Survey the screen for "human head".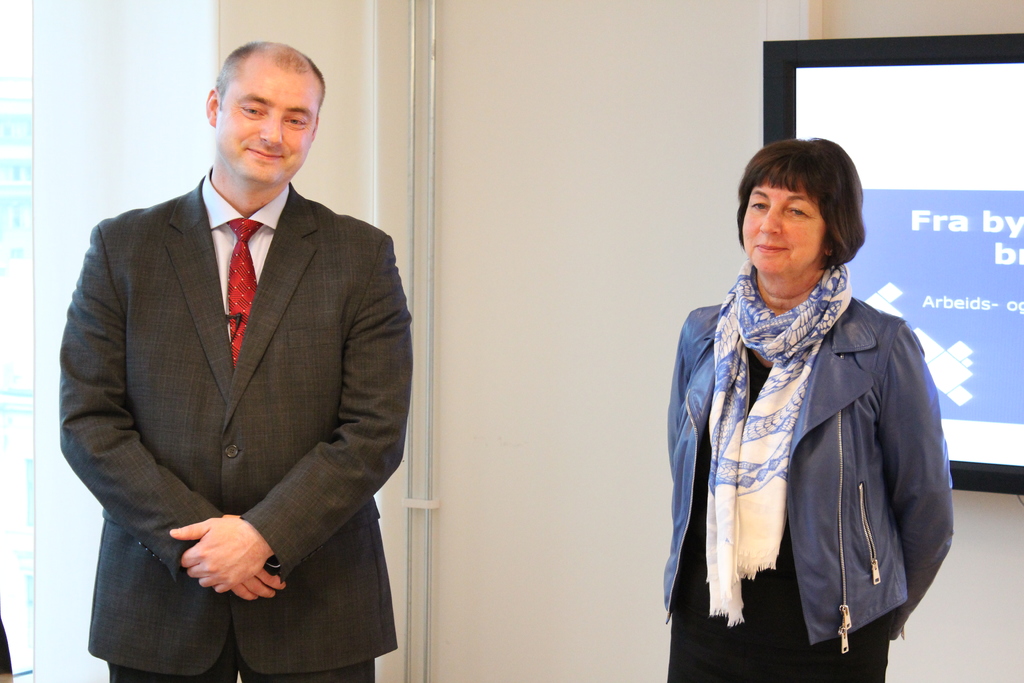
Survey found: locate(191, 31, 329, 192).
